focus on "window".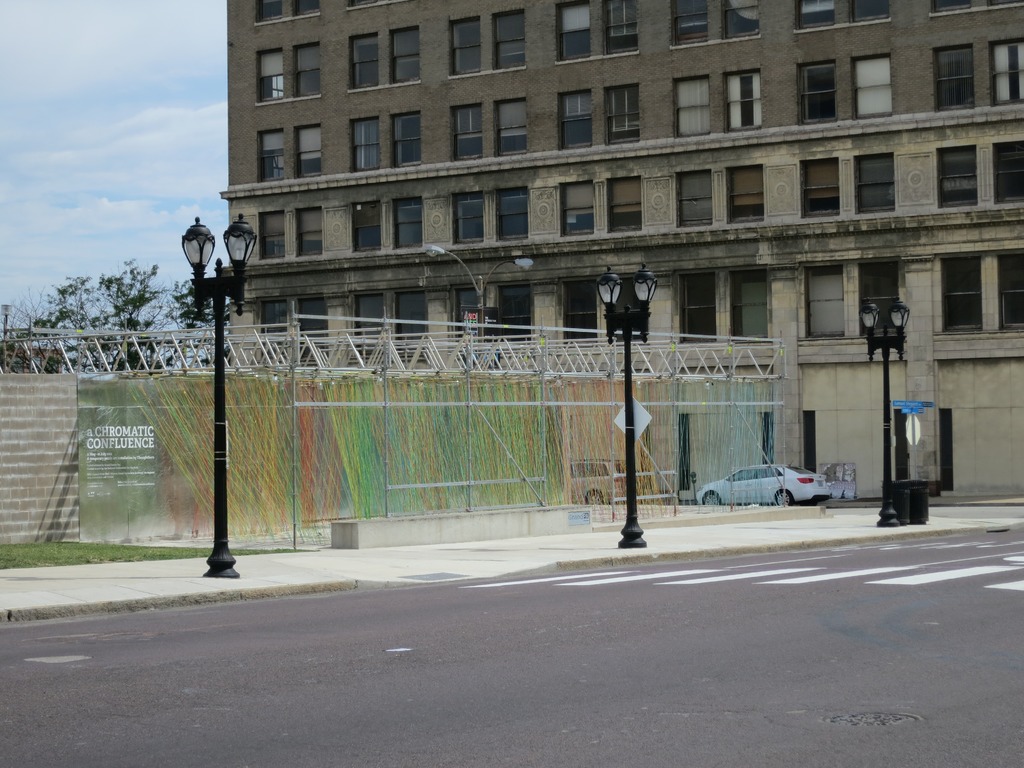
Focused at (674,171,726,230).
